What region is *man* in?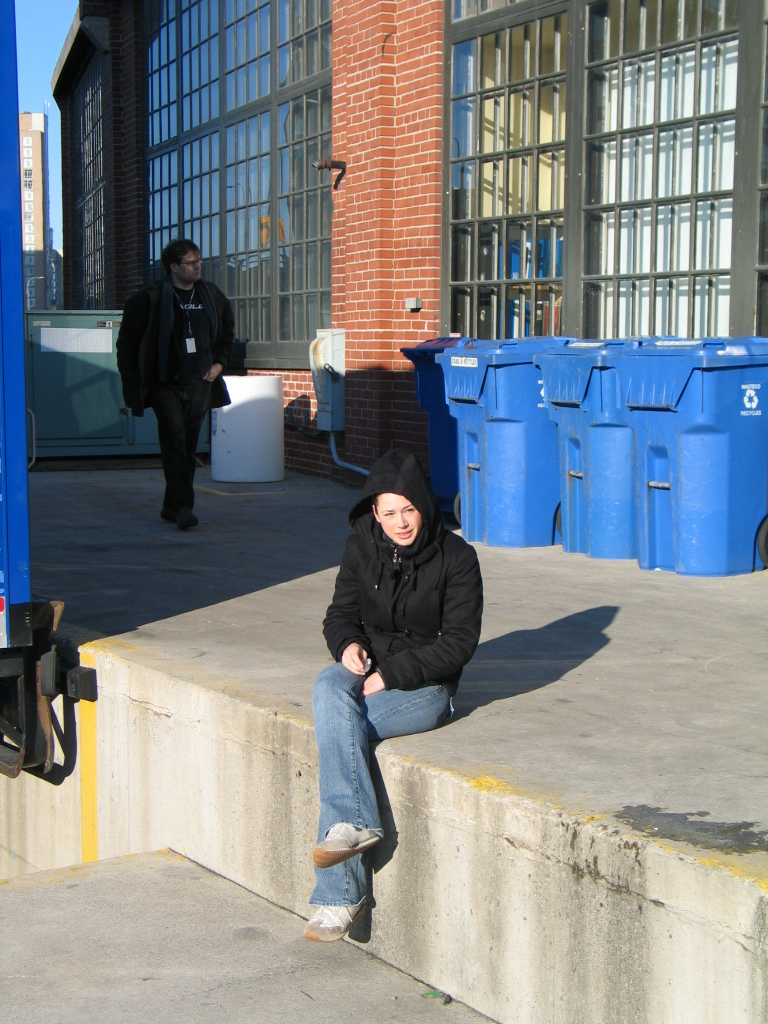
(x1=117, y1=226, x2=235, y2=528).
